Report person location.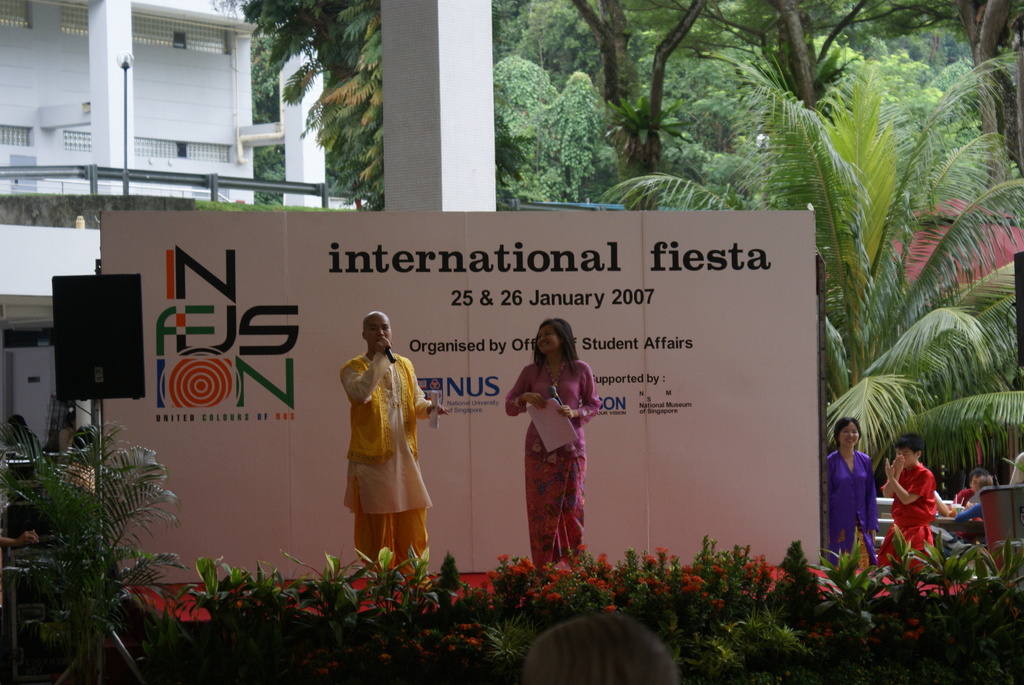
Report: detection(61, 407, 76, 472).
